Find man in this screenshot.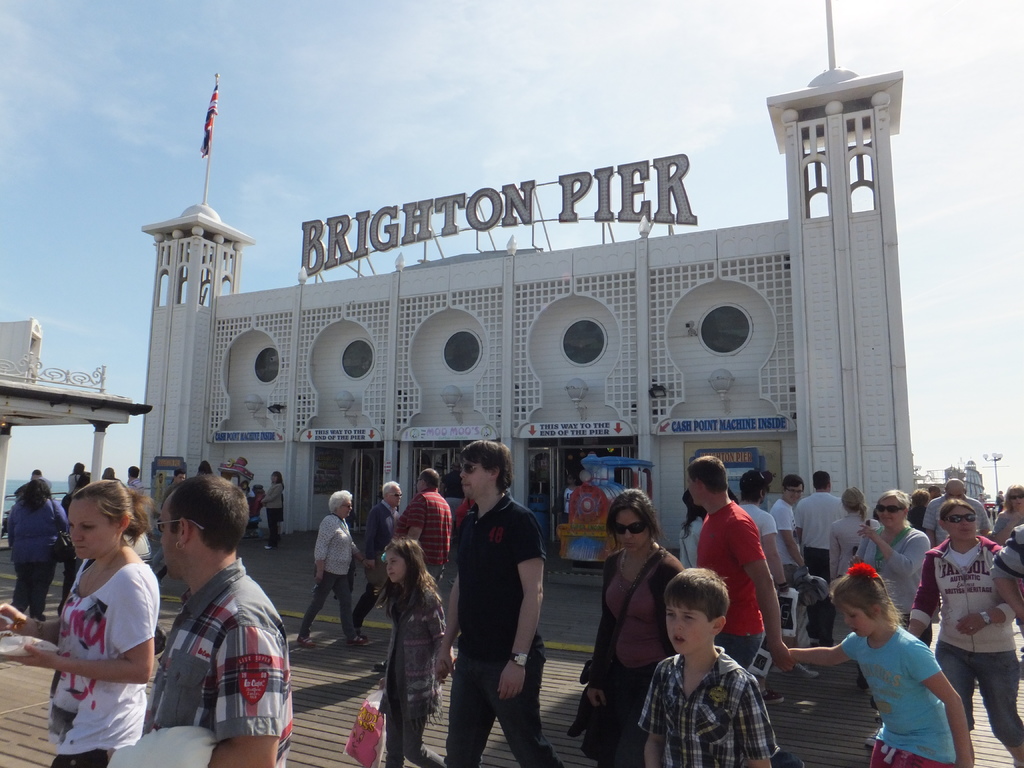
The bounding box for man is bbox(127, 470, 281, 761).
